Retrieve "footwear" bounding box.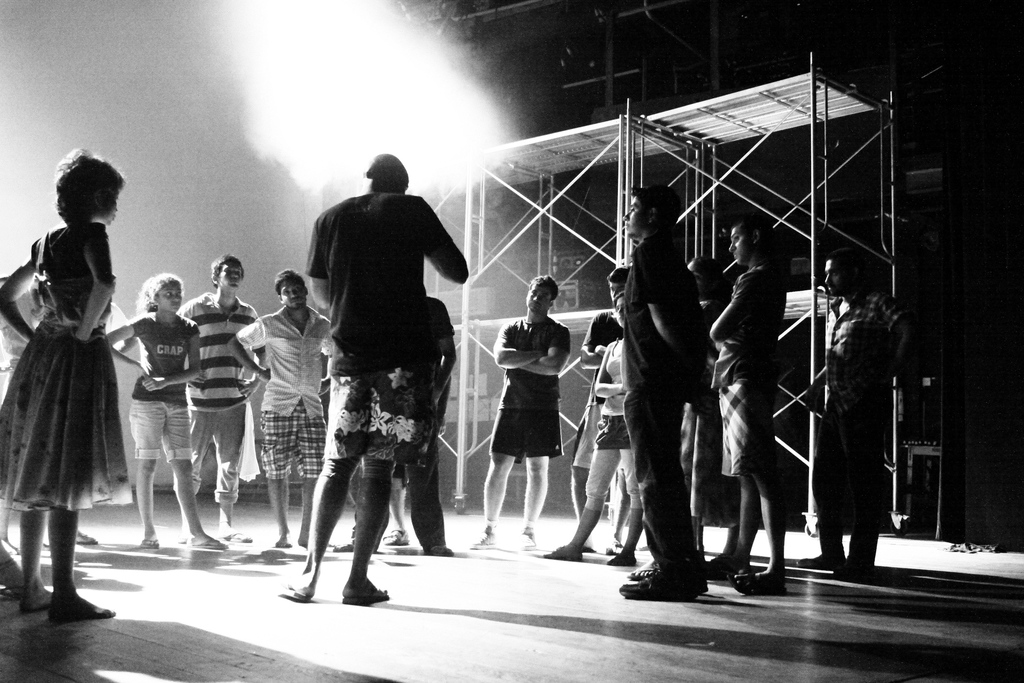
Bounding box: rect(609, 545, 638, 563).
